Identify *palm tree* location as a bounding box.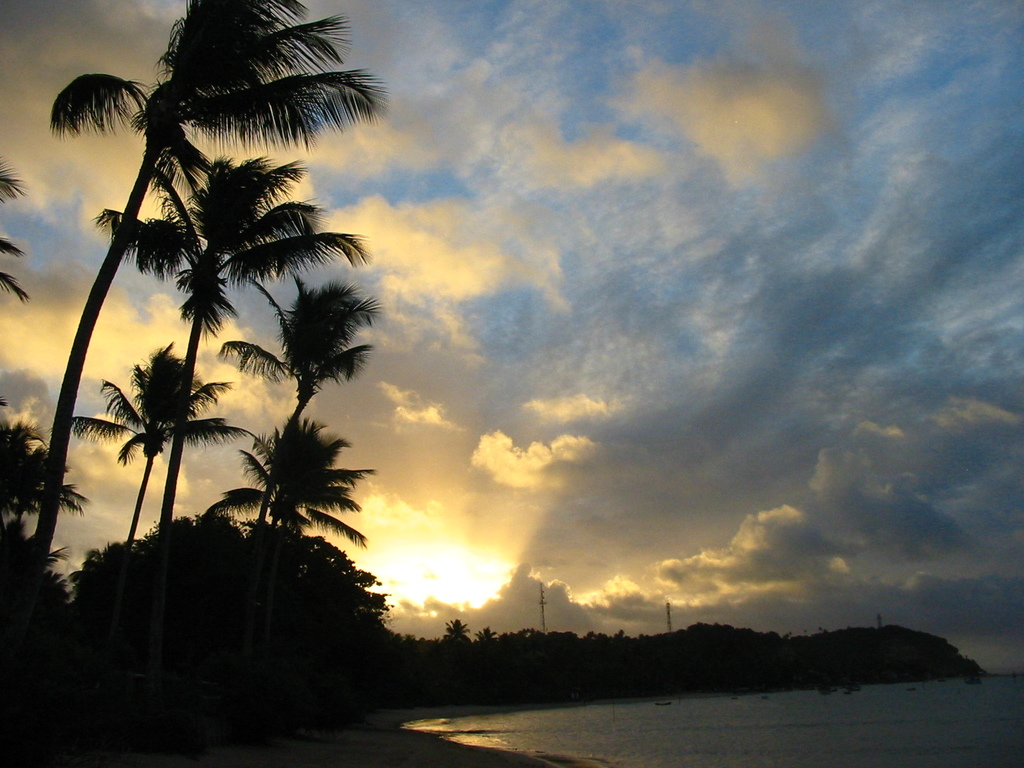
pyautogui.locateOnScreen(28, 3, 385, 561).
